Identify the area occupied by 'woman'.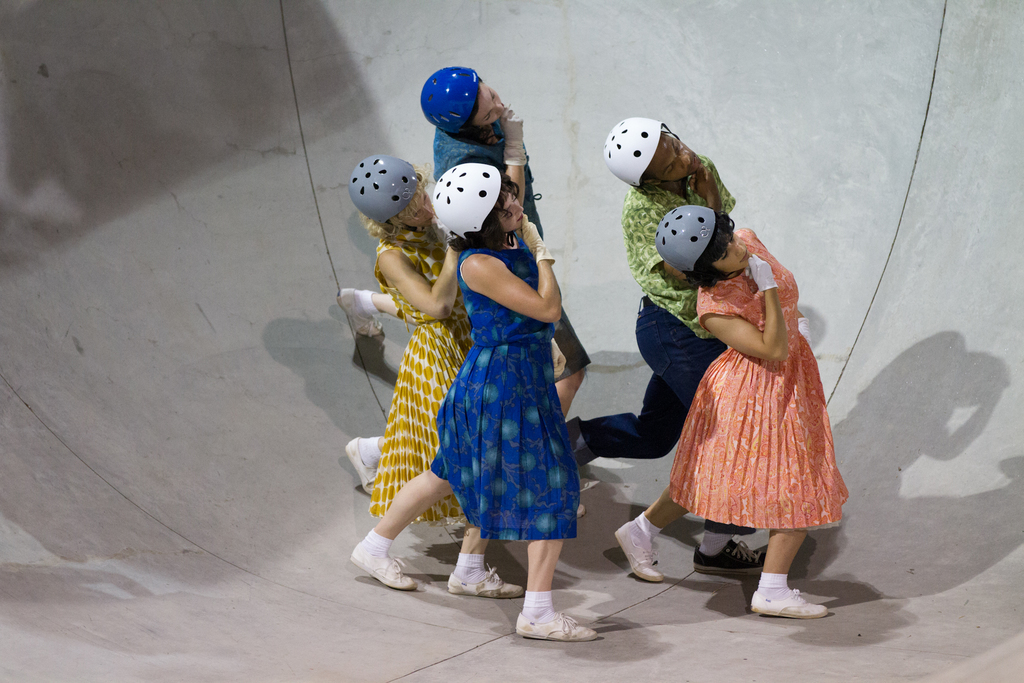
Area: [336, 62, 595, 431].
